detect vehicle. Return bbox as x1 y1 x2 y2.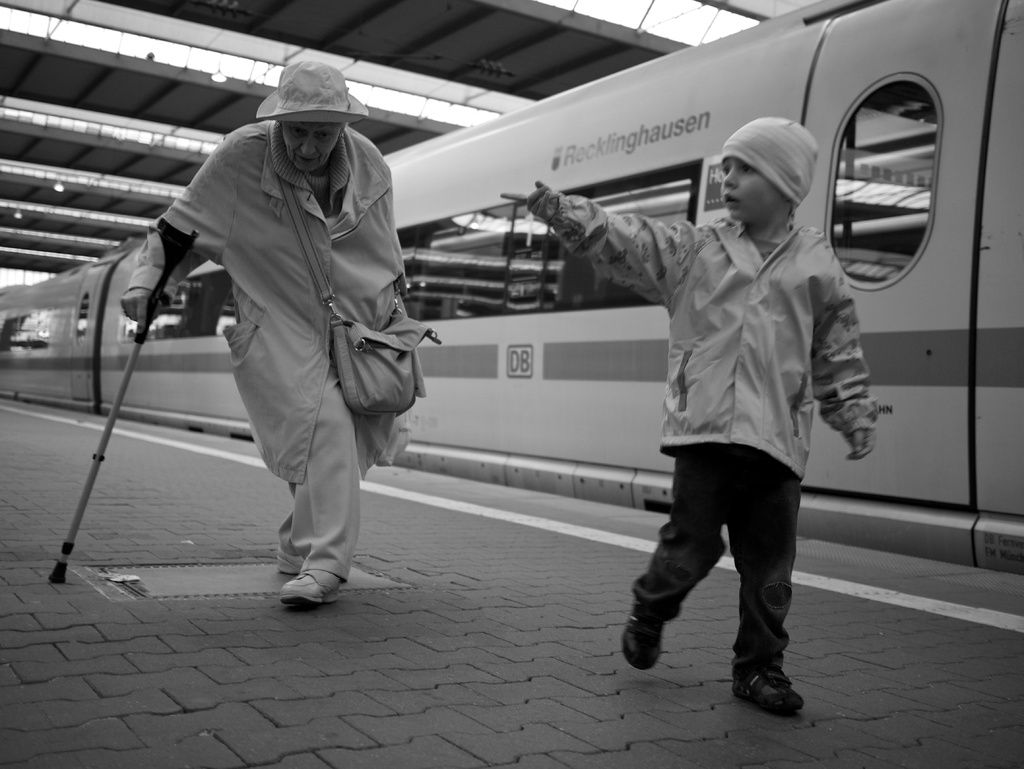
0 0 1023 574.
